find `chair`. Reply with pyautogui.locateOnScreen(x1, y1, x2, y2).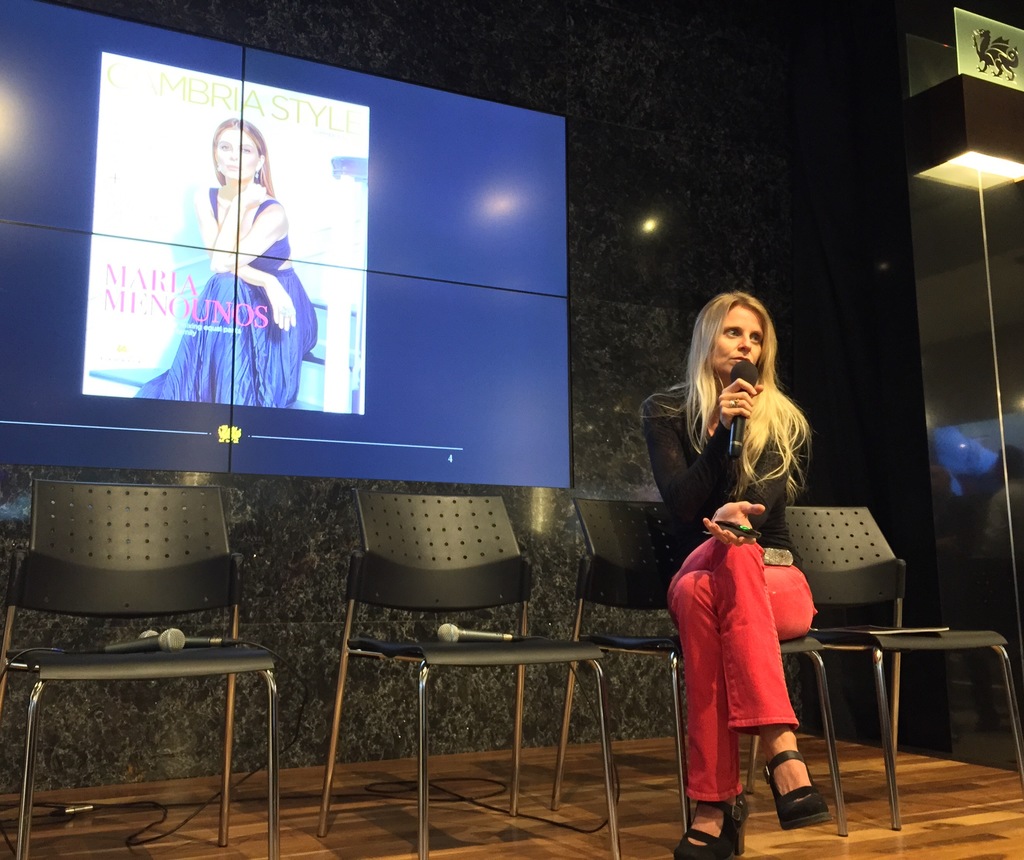
pyautogui.locateOnScreen(317, 486, 621, 859).
